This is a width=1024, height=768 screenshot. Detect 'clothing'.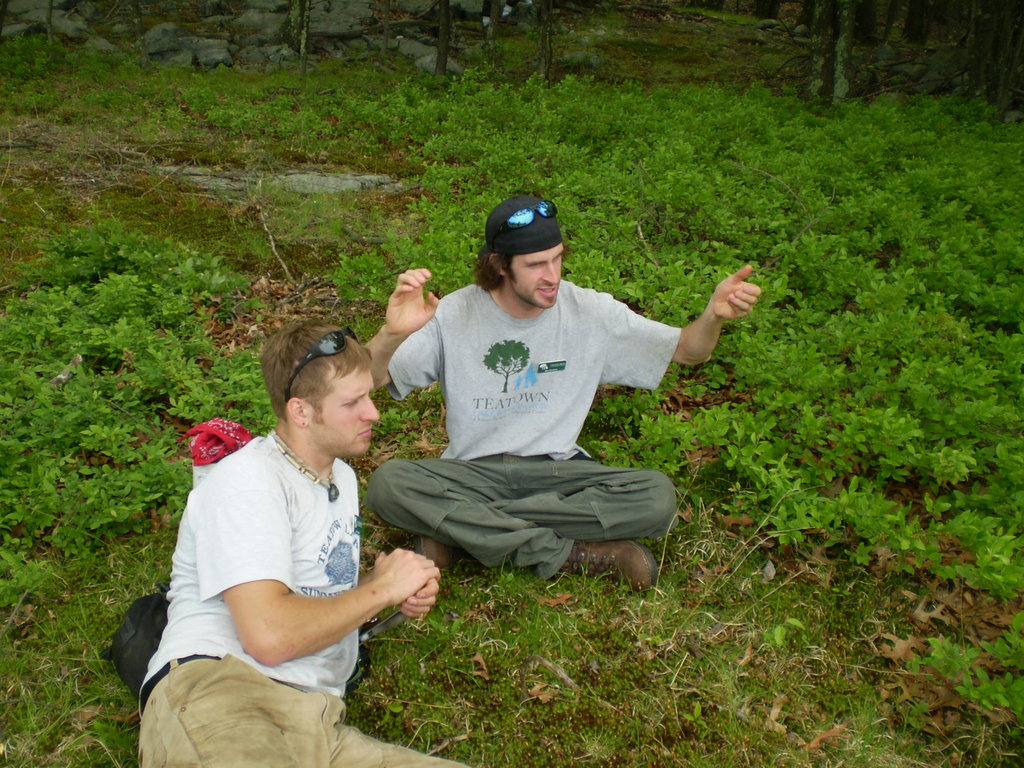
(351,234,738,543).
